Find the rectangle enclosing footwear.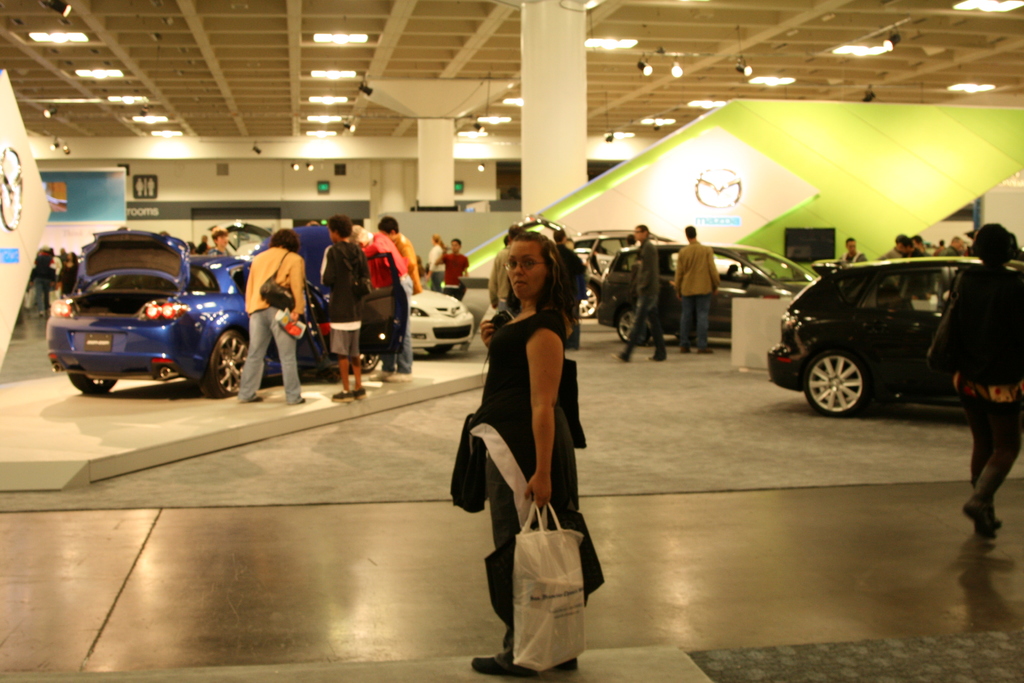
Rect(332, 391, 355, 400).
